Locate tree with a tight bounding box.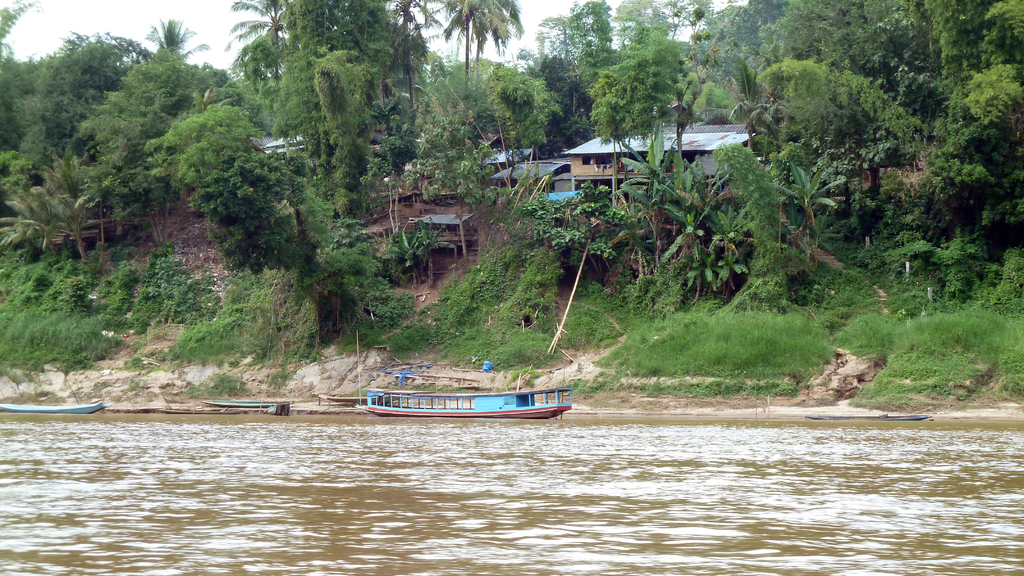
<bbox>69, 46, 236, 244</bbox>.
